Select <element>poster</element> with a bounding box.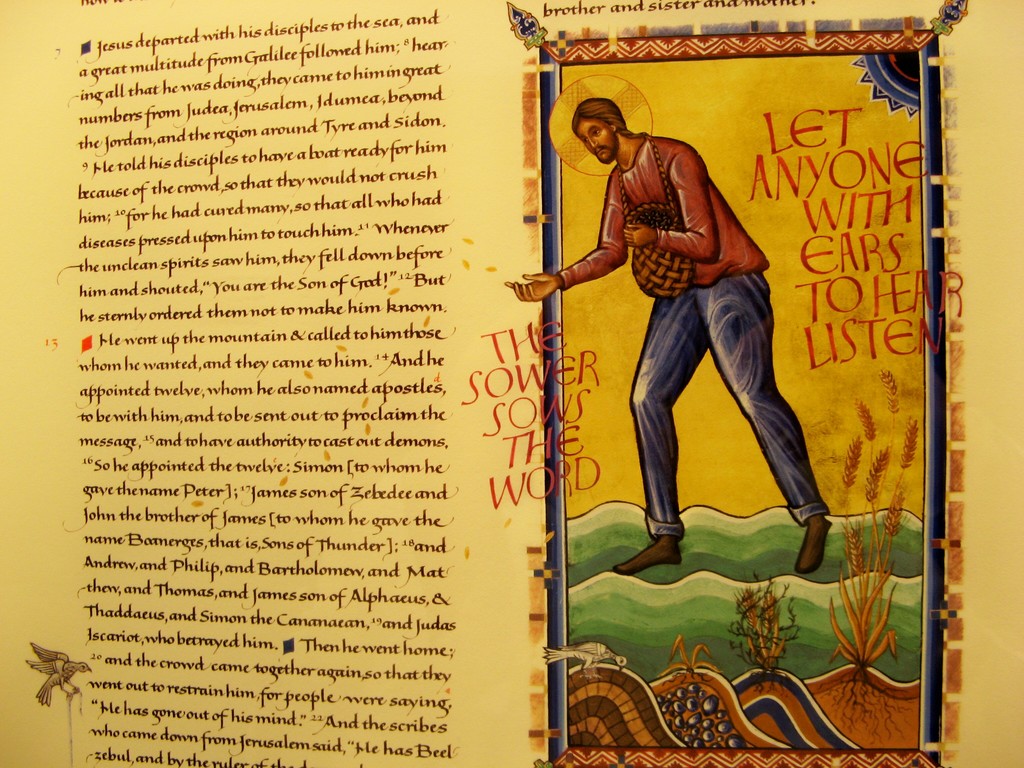
<region>0, 0, 1023, 767</region>.
